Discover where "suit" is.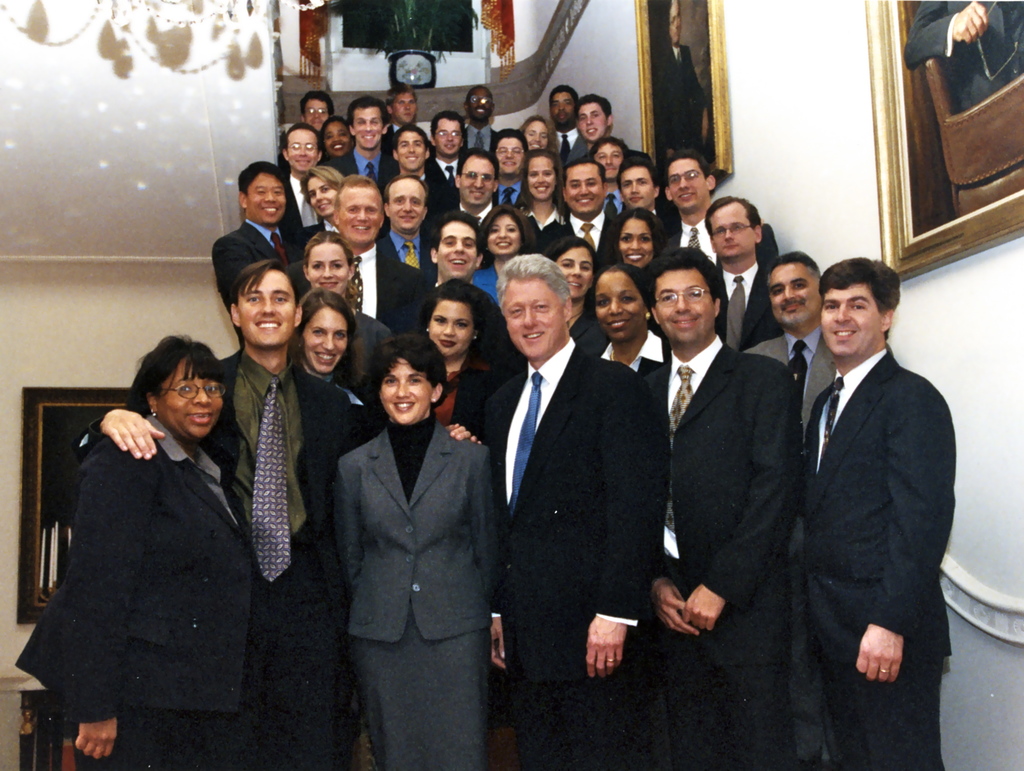
Discovered at 666, 214, 783, 264.
